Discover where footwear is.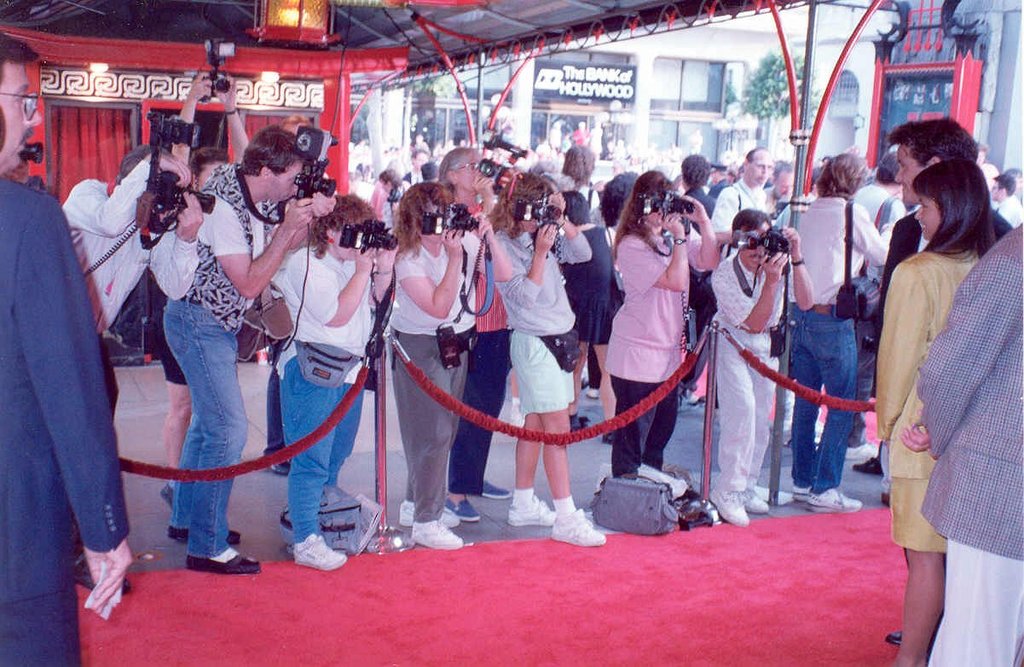
Discovered at [left=292, top=531, right=349, bottom=571].
